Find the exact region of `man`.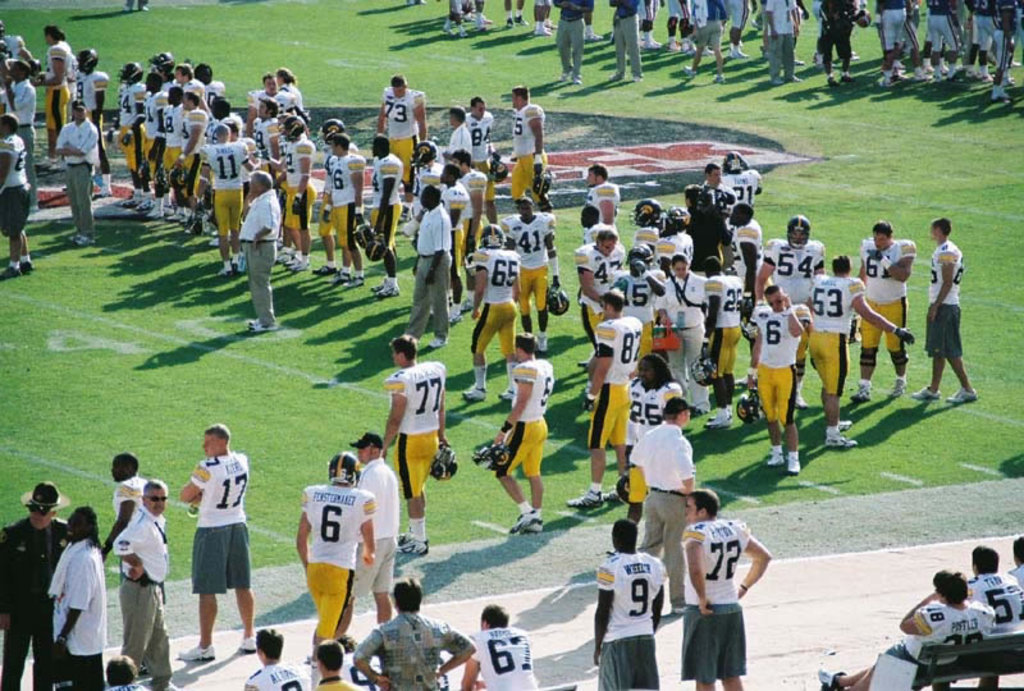
Exact region: box(95, 654, 141, 690).
